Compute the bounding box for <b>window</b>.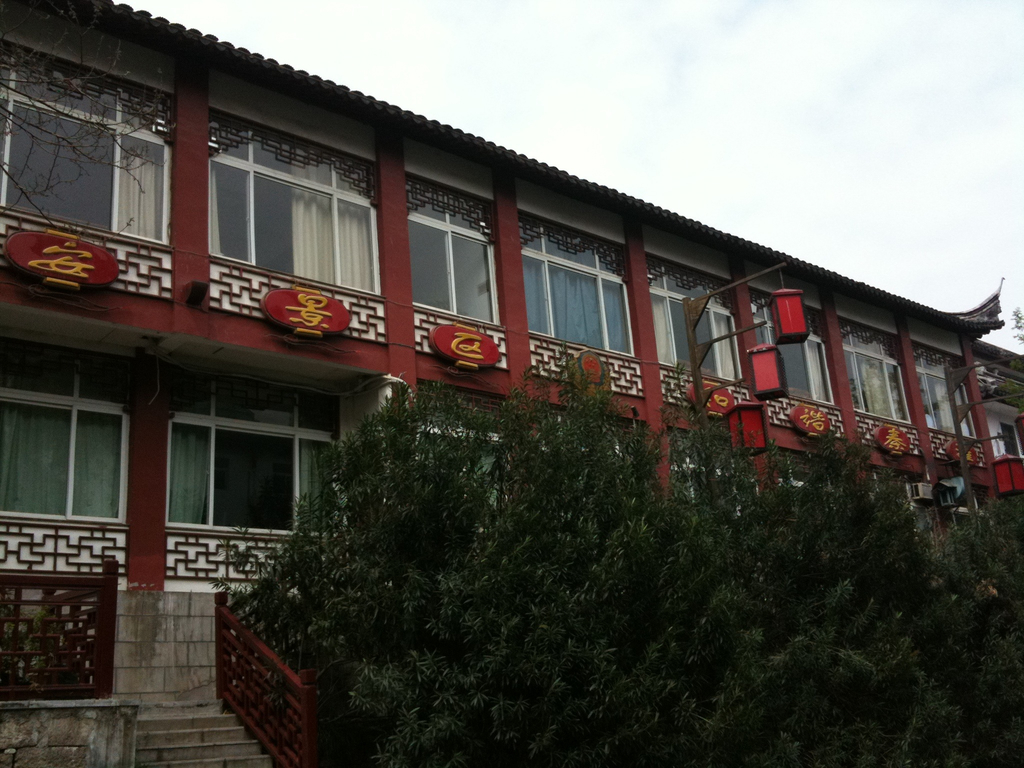
rect(210, 109, 390, 299).
